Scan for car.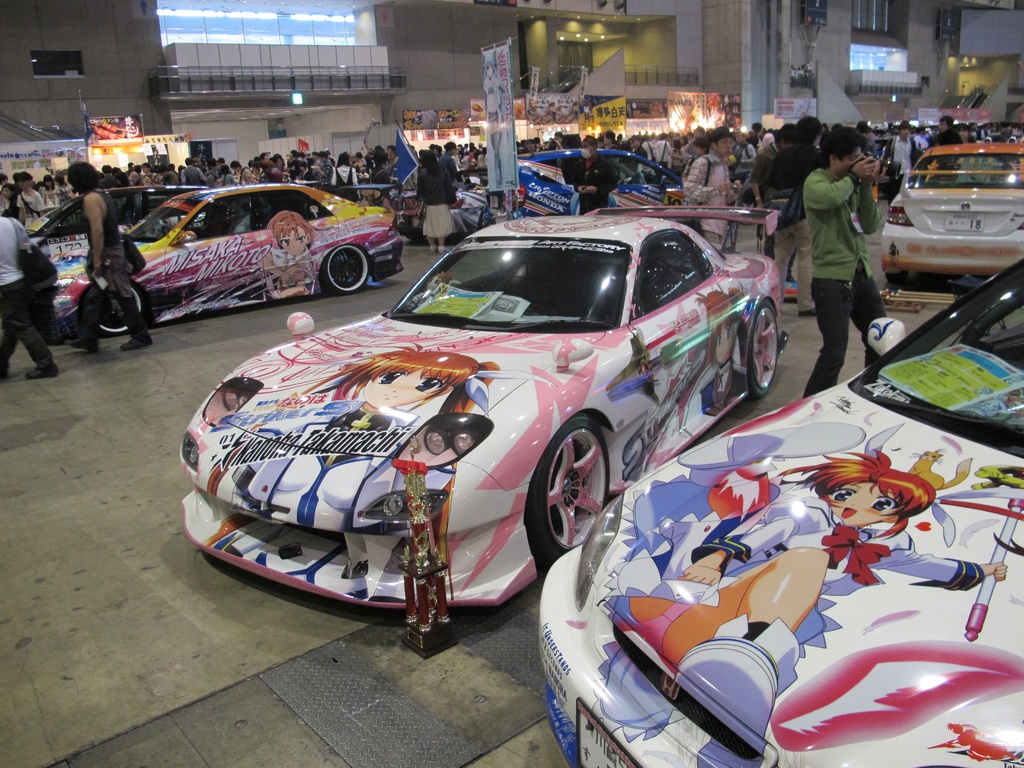
Scan result: (x1=879, y1=136, x2=1023, y2=289).
